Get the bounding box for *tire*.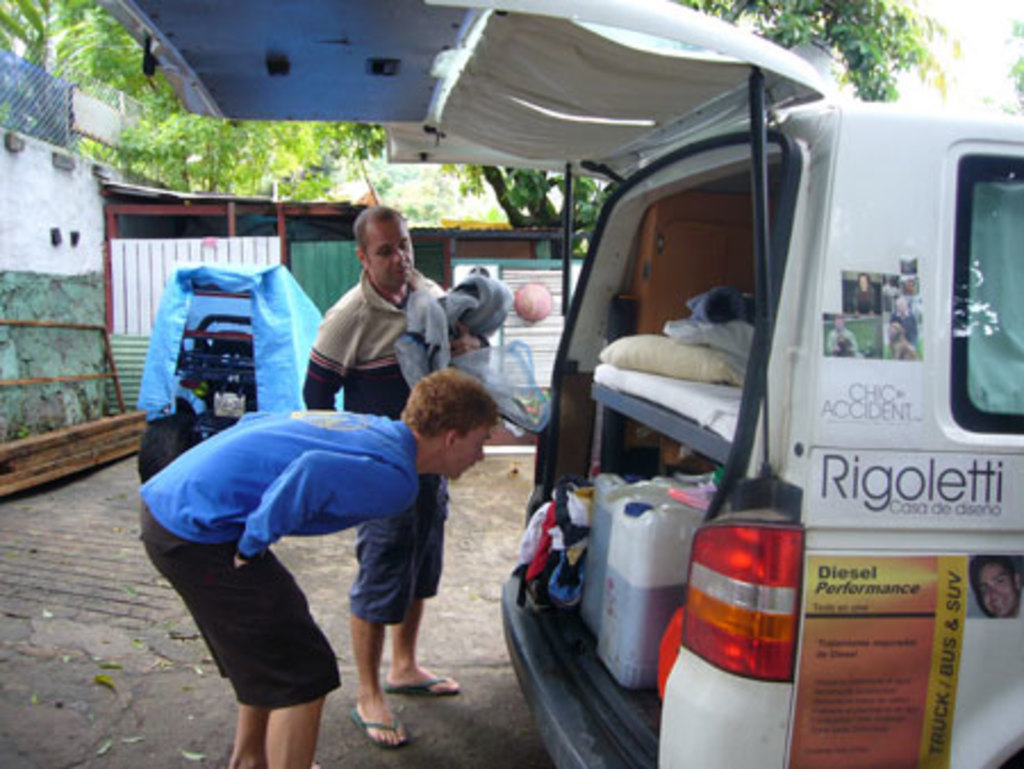
bbox(473, 282, 512, 337).
